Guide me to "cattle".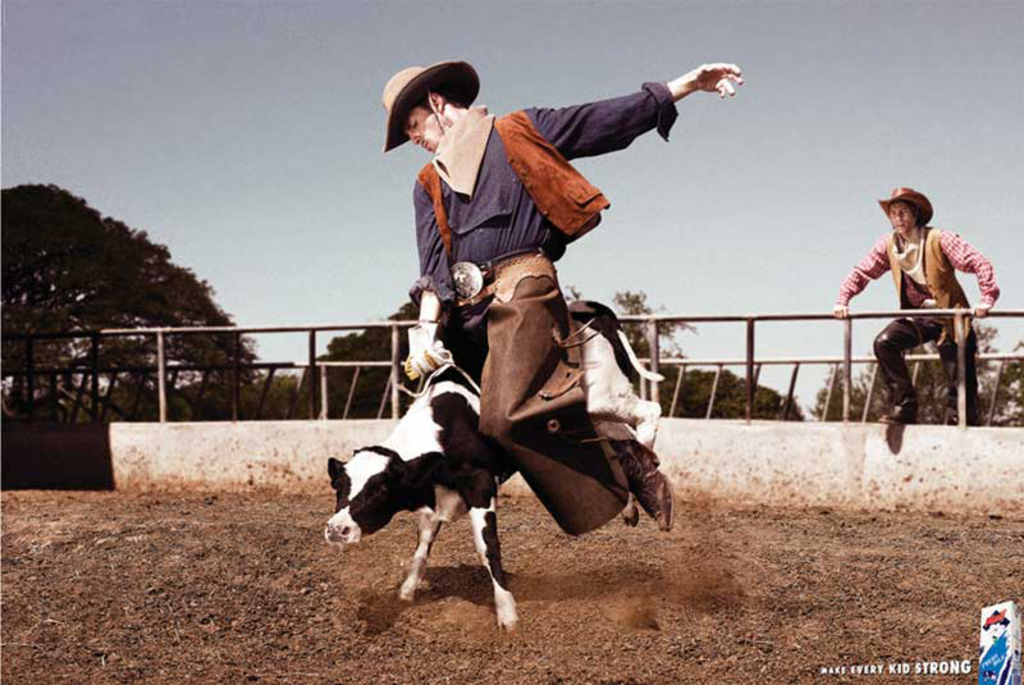
Guidance: pyautogui.locateOnScreen(319, 343, 612, 621).
